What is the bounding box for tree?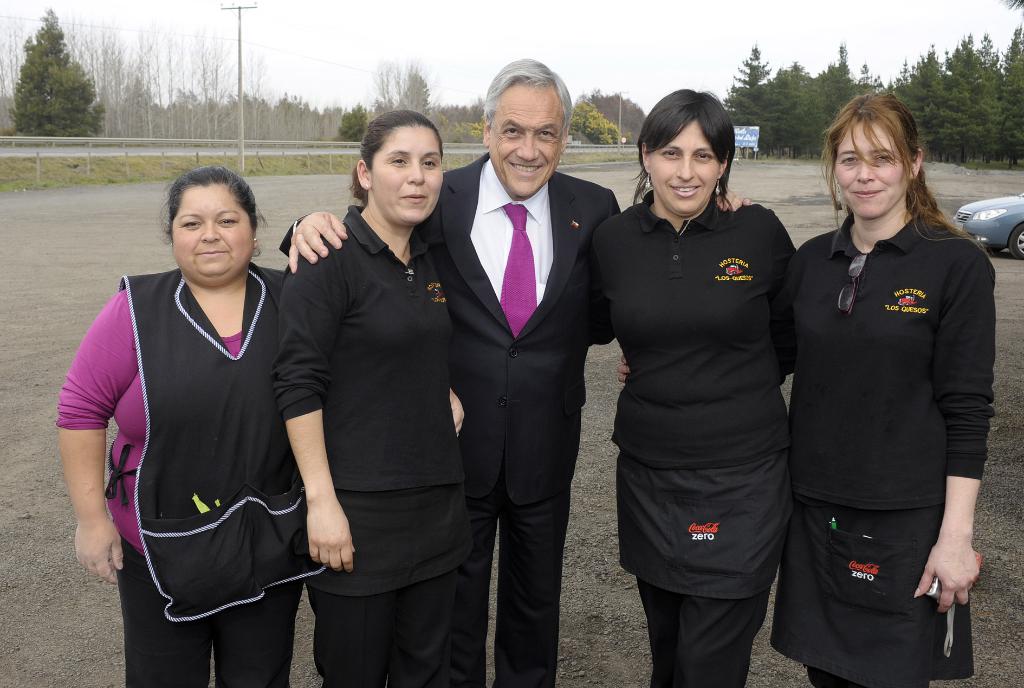
335,101,372,144.
